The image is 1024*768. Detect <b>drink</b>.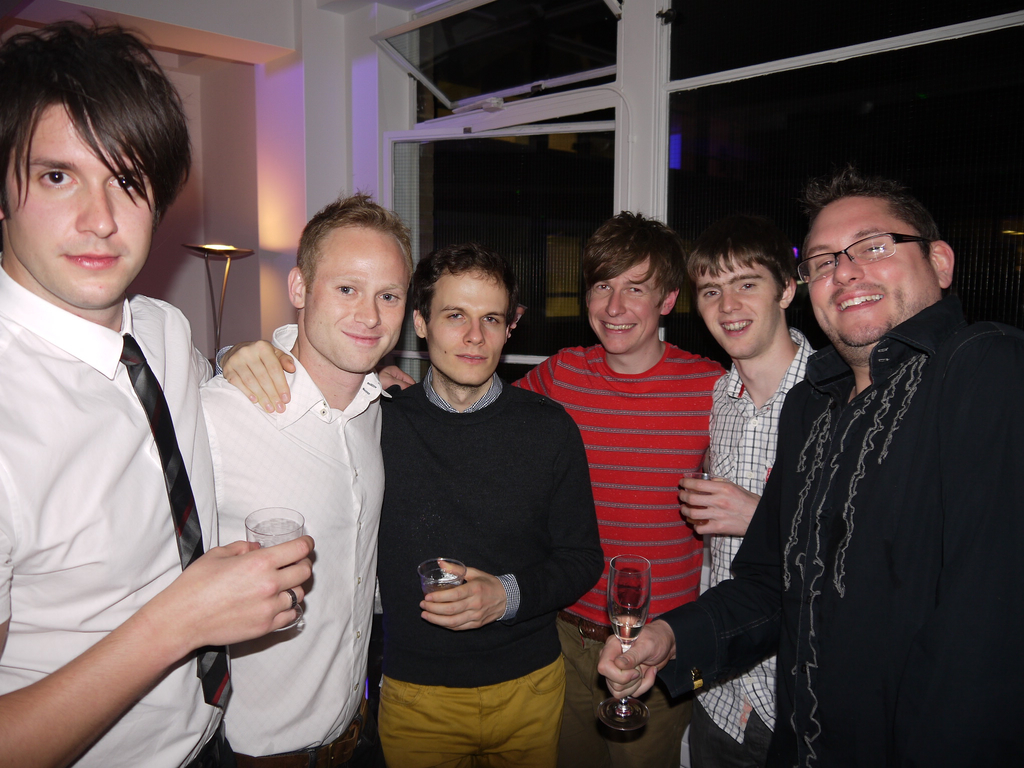
Detection: box=[608, 606, 650, 648].
